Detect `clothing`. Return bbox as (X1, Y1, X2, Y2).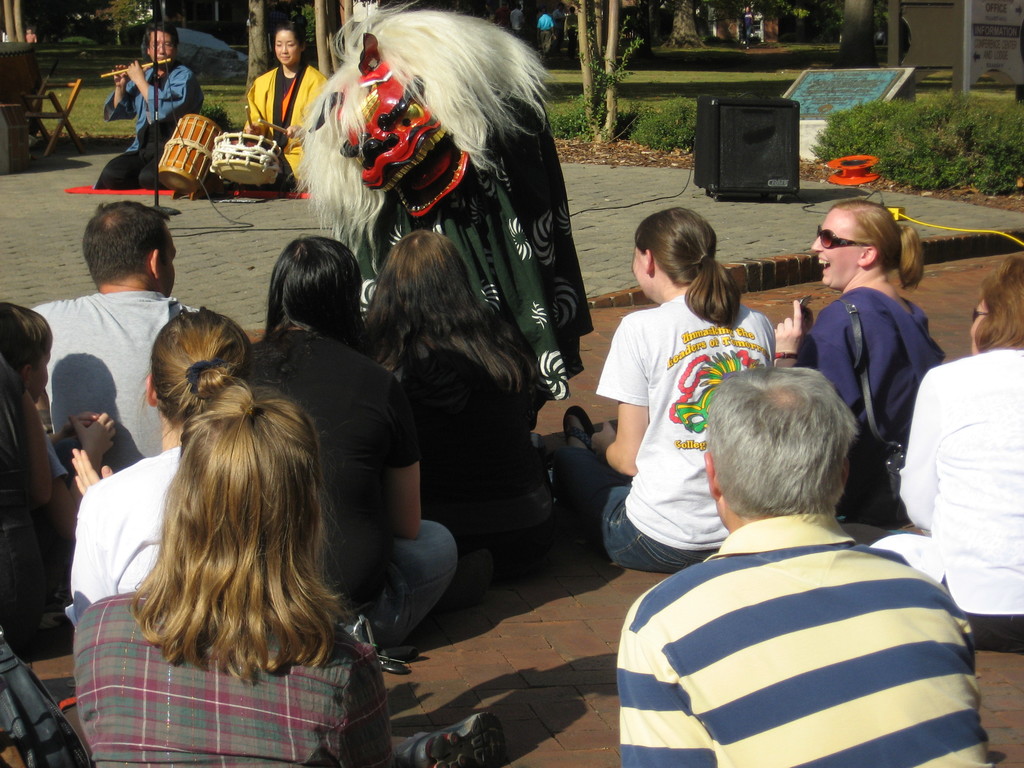
(518, 277, 716, 576).
